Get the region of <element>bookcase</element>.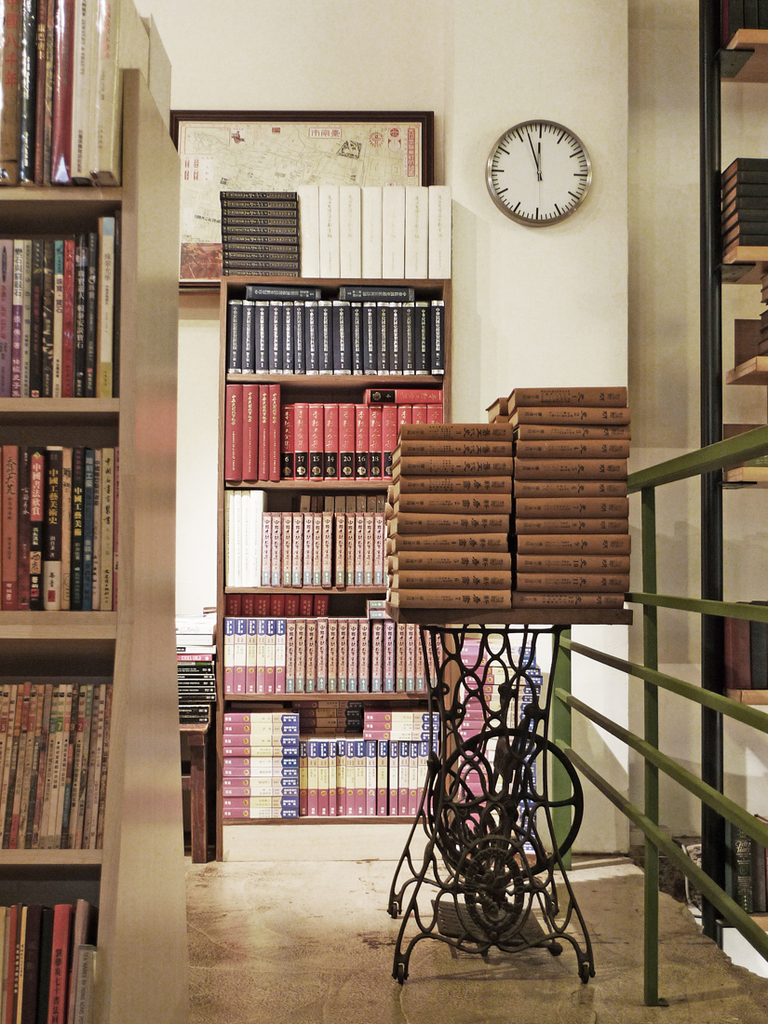
bbox=[624, 0, 767, 945].
